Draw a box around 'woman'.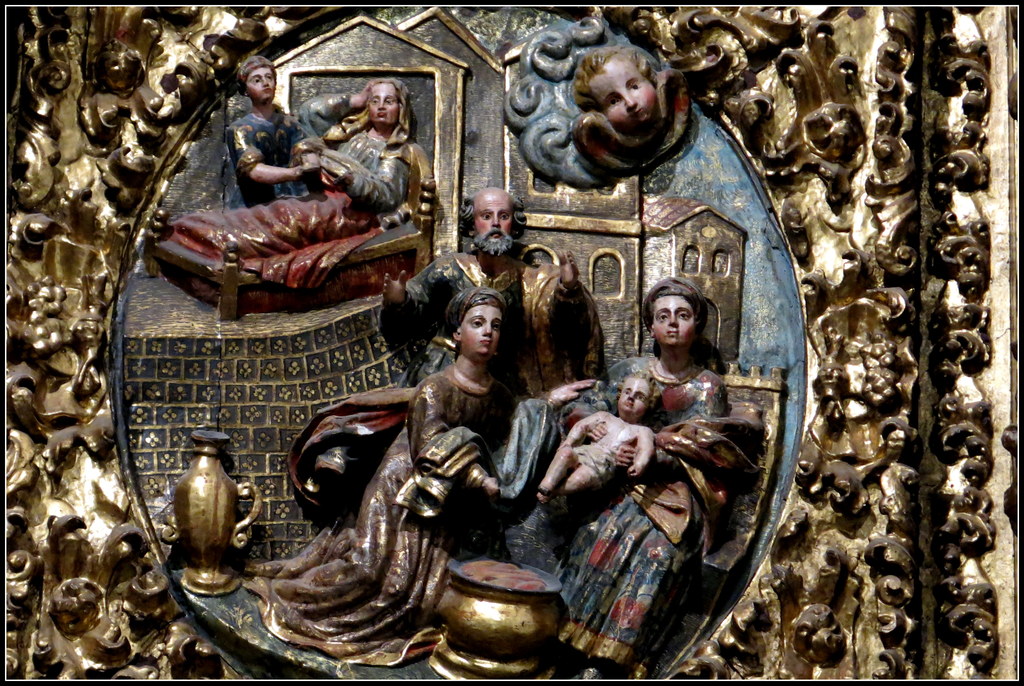
{"left": 176, "top": 77, "right": 417, "bottom": 248}.
